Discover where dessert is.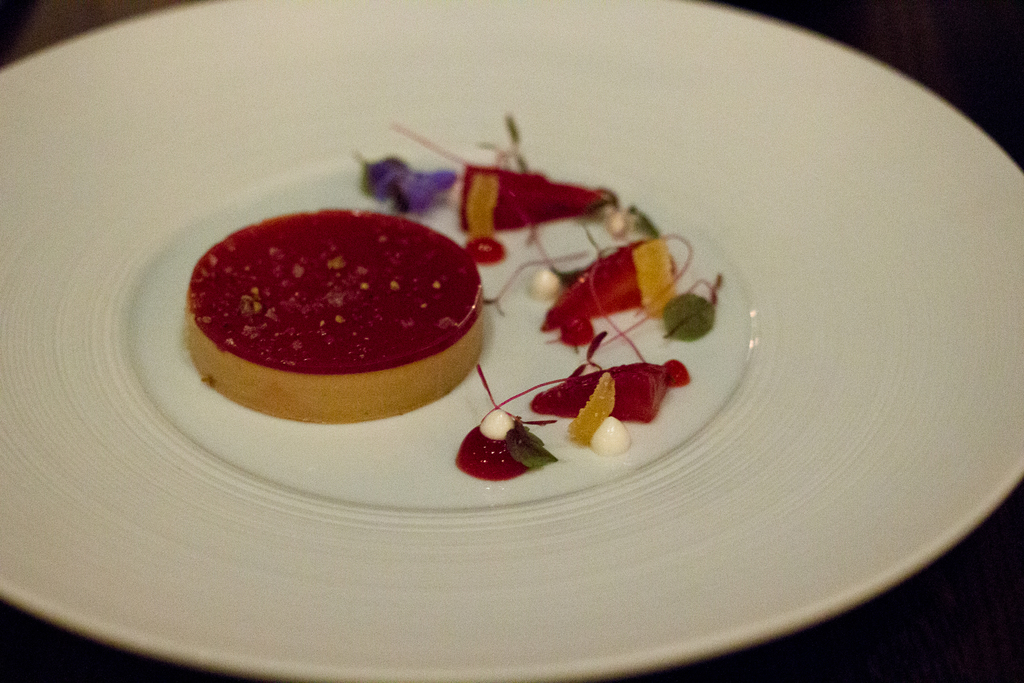
Discovered at 200 201 486 420.
